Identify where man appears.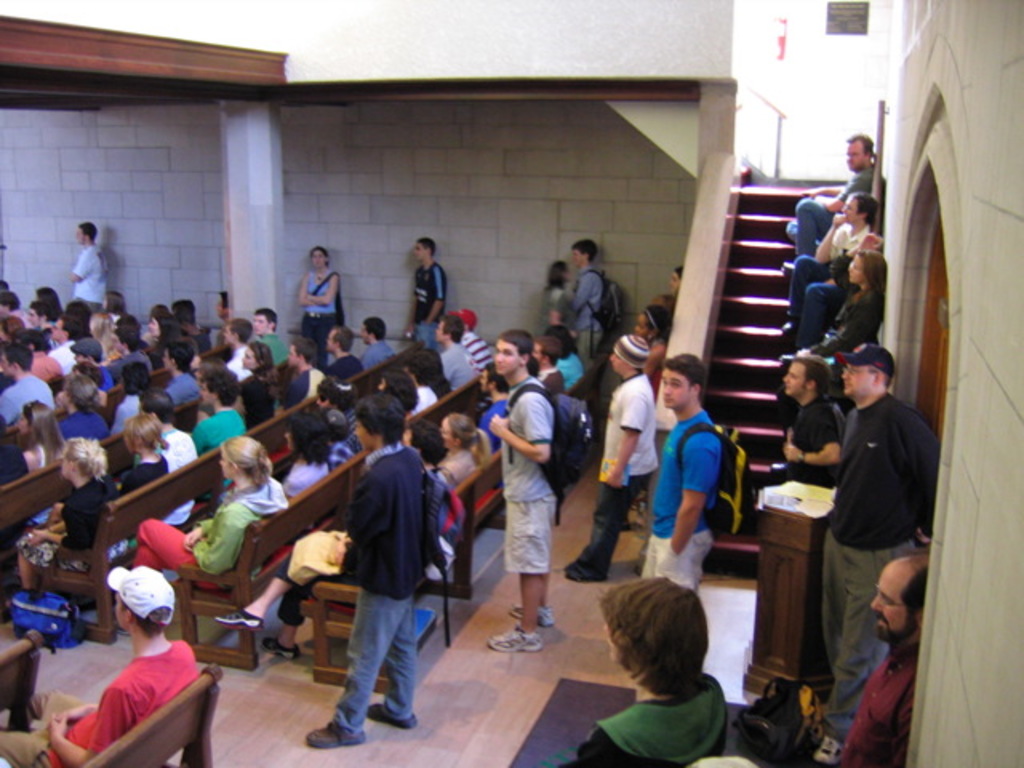
Appears at bbox=[360, 312, 397, 373].
